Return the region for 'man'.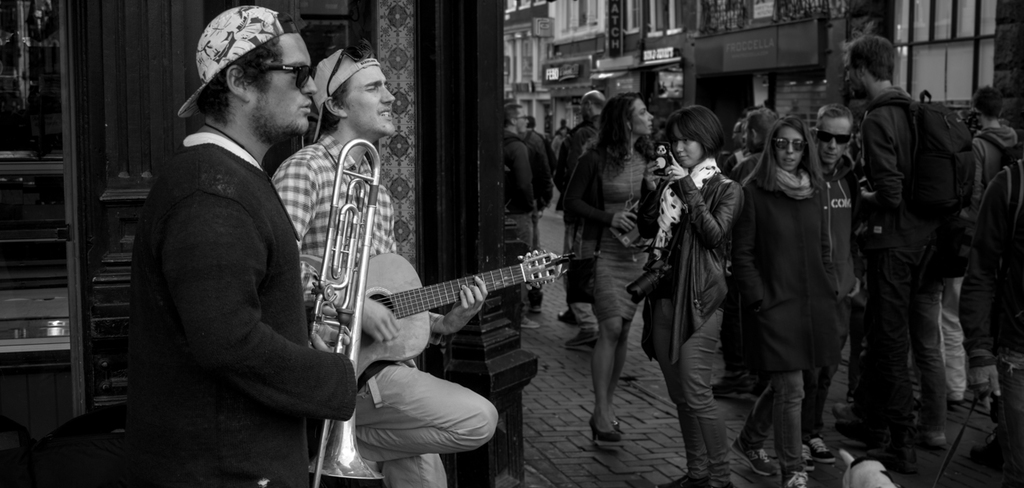
{"x1": 497, "y1": 100, "x2": 540, "y2": 332}.
